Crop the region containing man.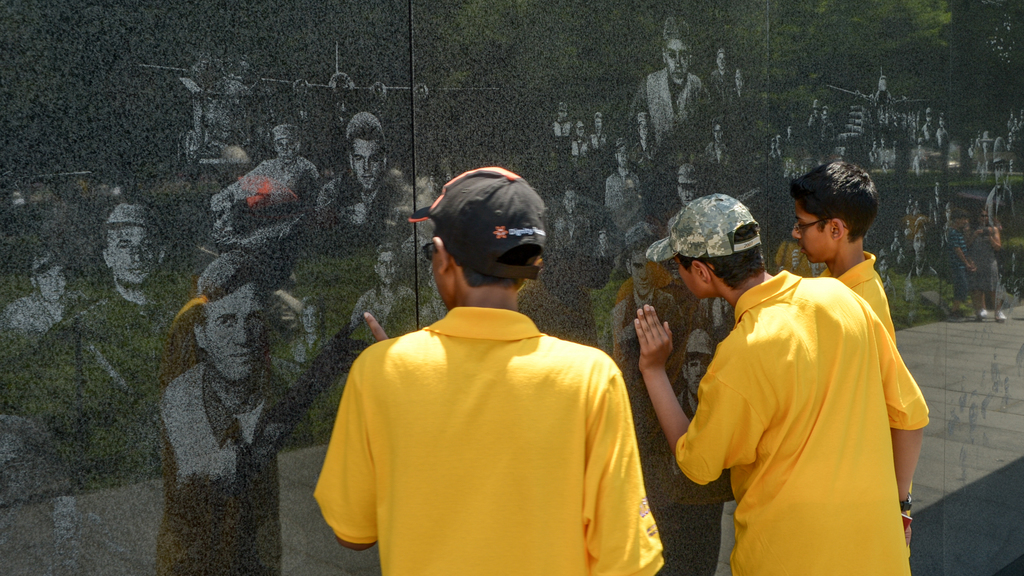
Crop region: <box>620,192,933,575</box>.
